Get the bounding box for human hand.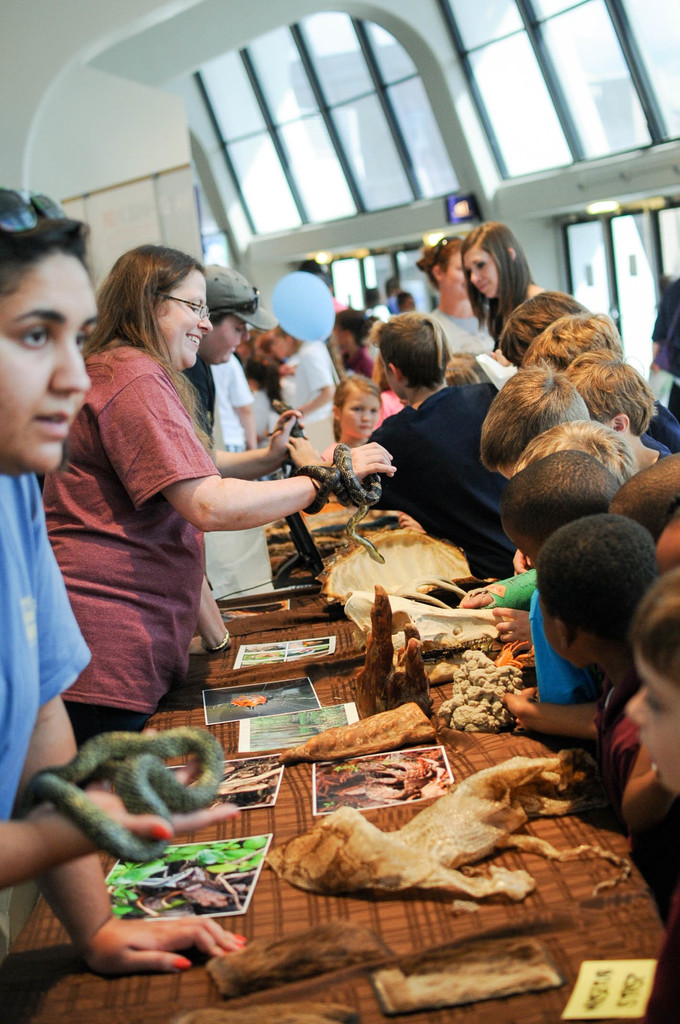
bbox=(40, 781, 245, 853).
